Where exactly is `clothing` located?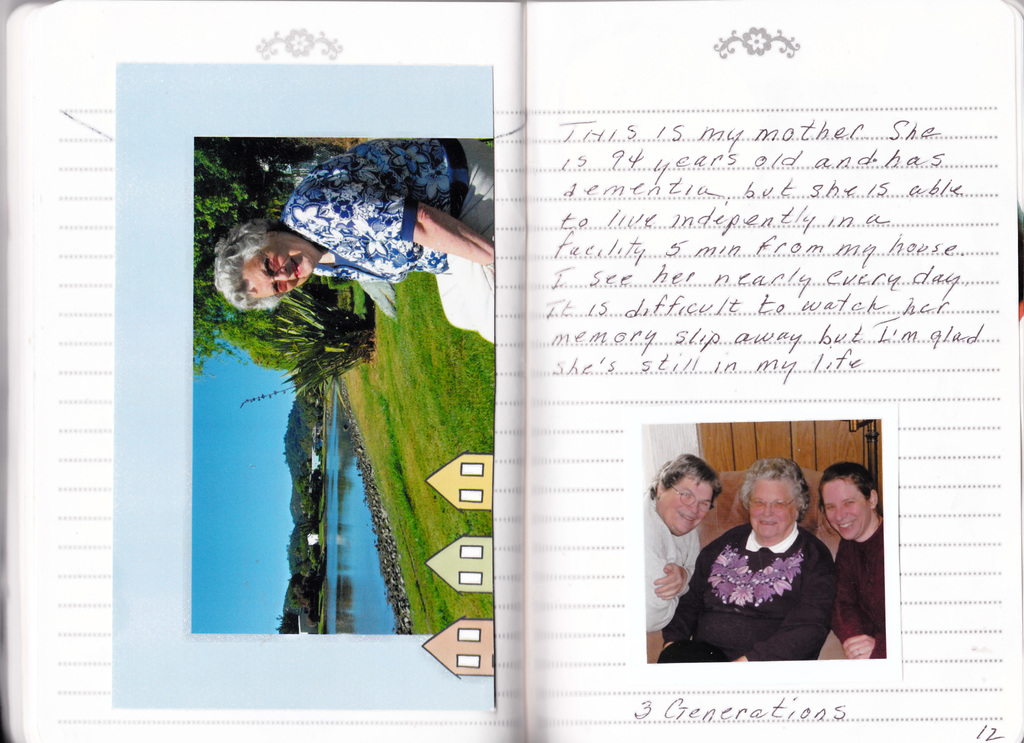
Its bounding box is region(660, 522, 838, 663).
